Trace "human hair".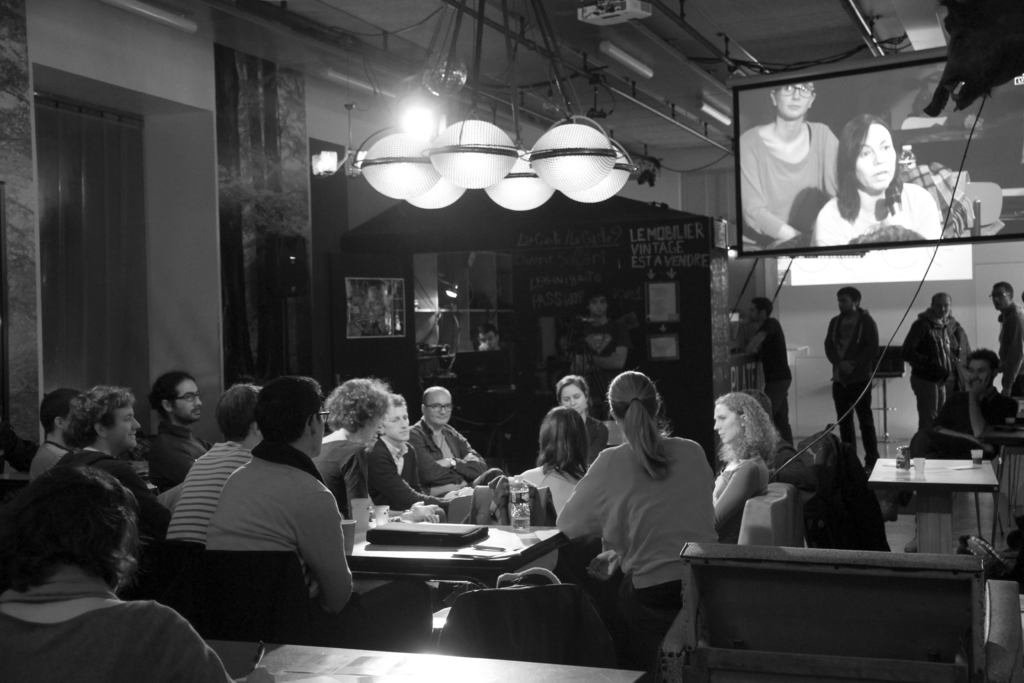
Traced to {"x1": 772, "y1": 84, "x2": 818, "y2": 95}.
